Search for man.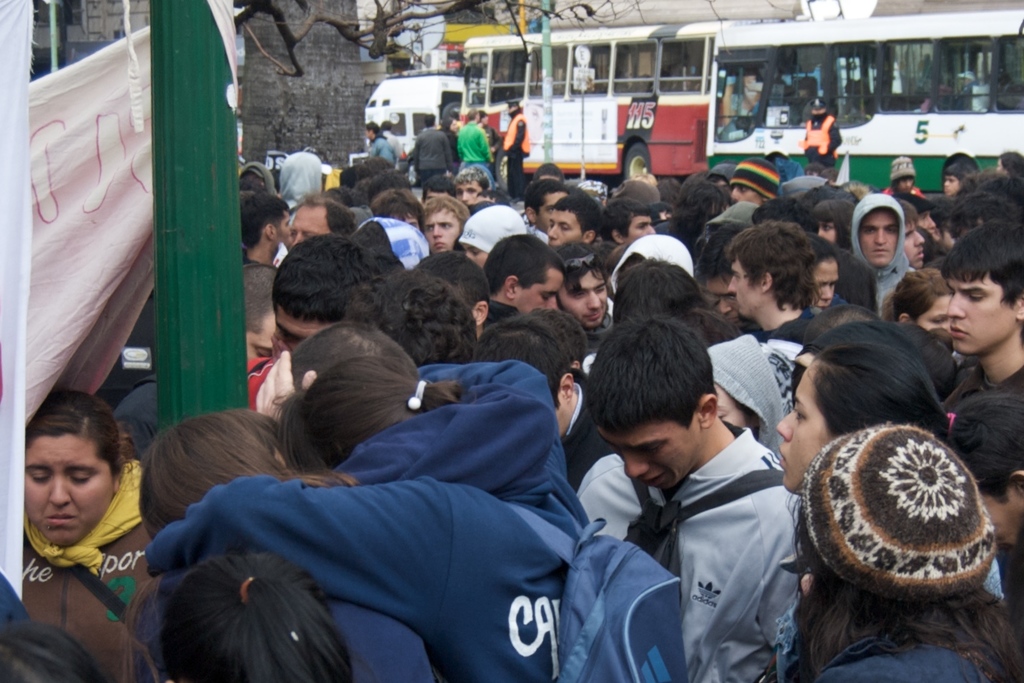
Found at <box>551,238,619,355</box>.
